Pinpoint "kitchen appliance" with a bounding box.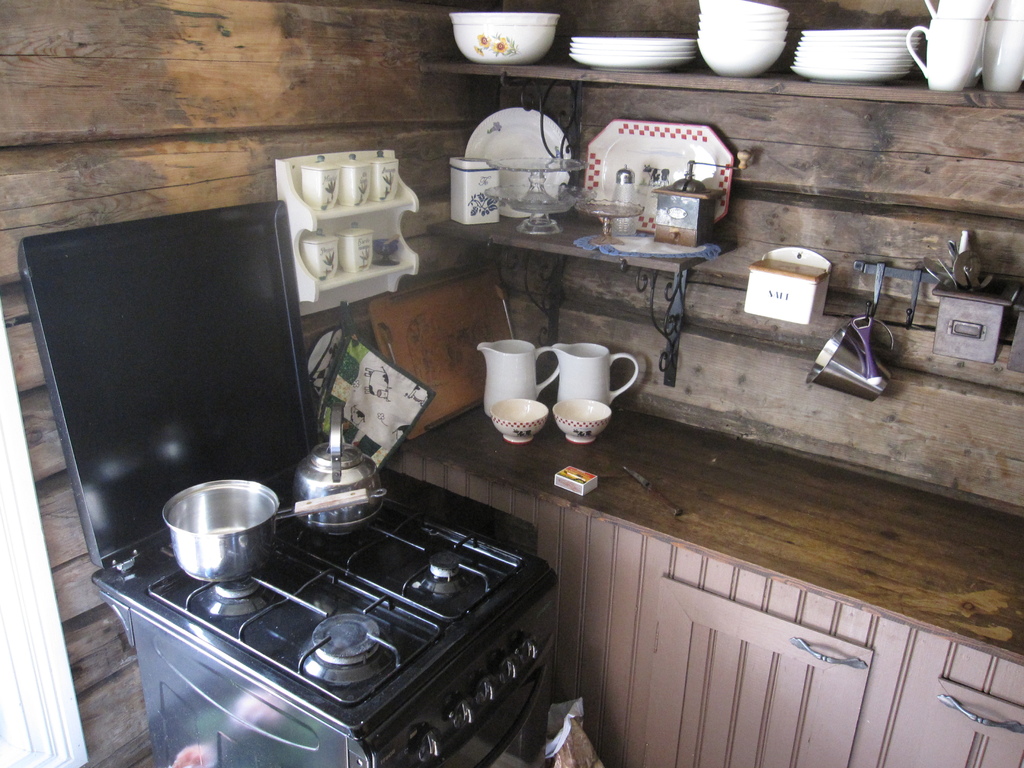
[908, 0, 1023, 85].
